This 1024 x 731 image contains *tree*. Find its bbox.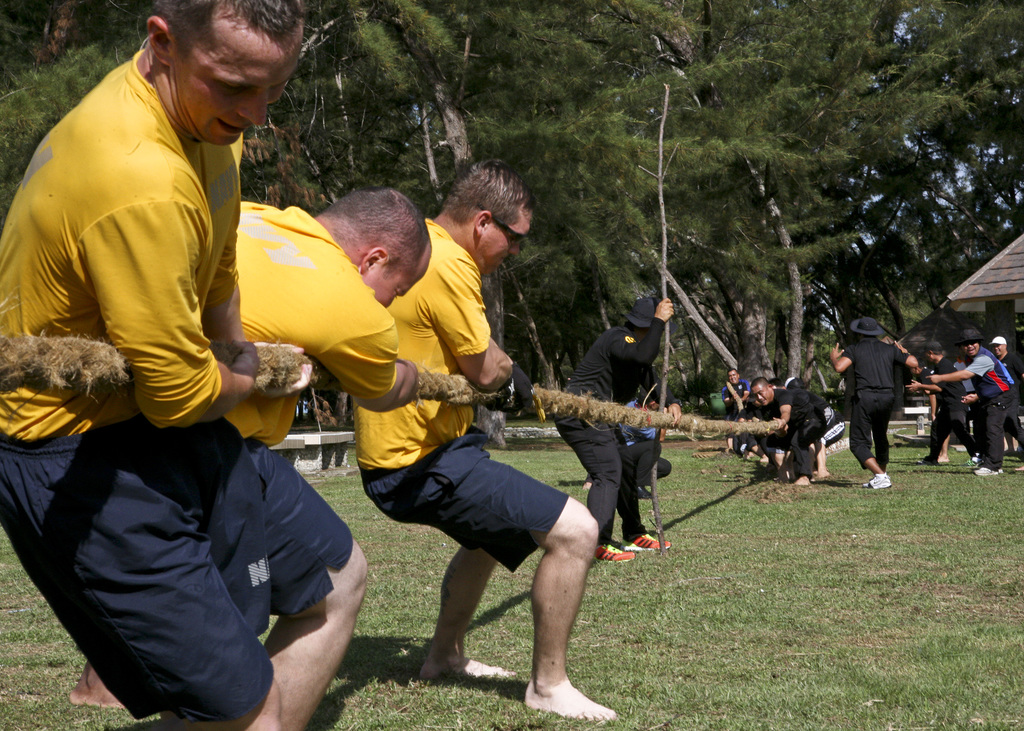
0:0:575:393.
